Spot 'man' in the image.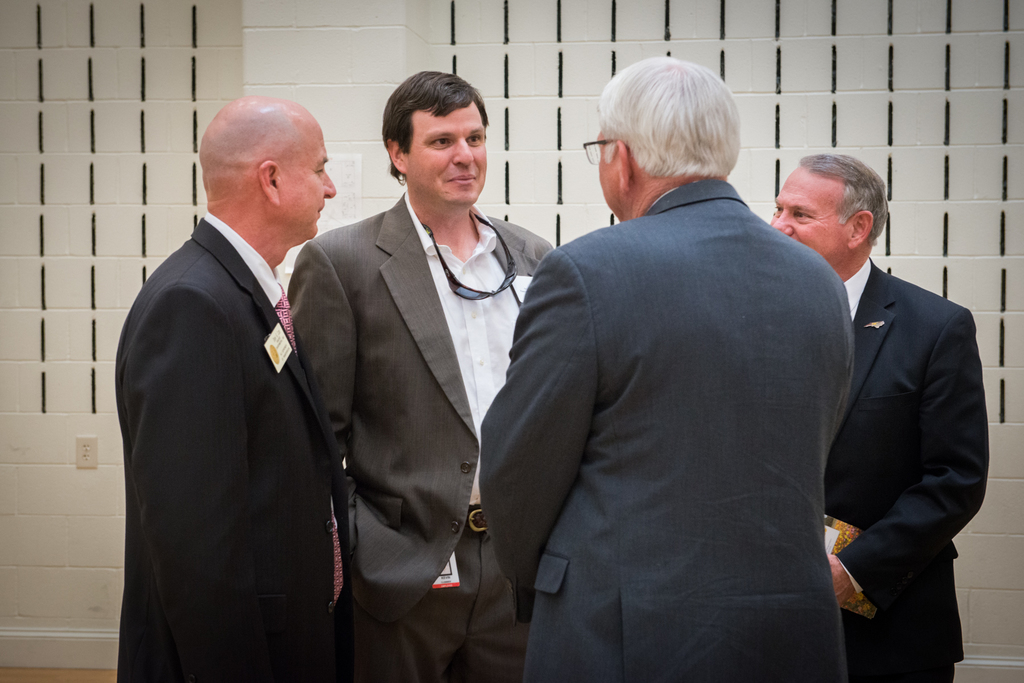
'man' found at bbox=[287, 70, 559, 682].
